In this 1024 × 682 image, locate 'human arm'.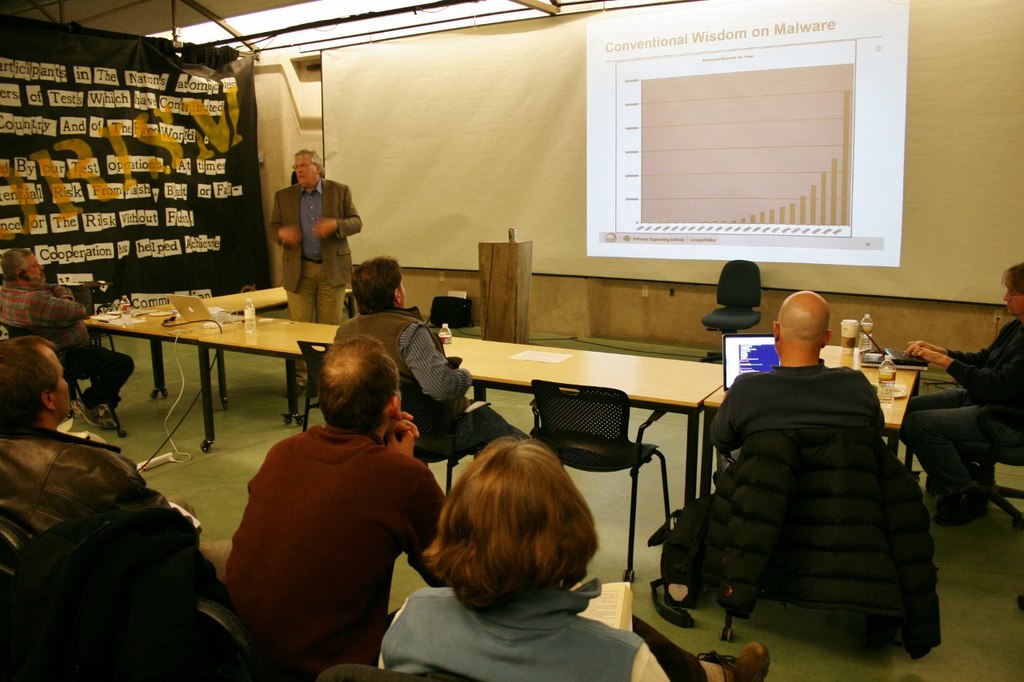
Bounding box: (902, 318, 1010, 374).
